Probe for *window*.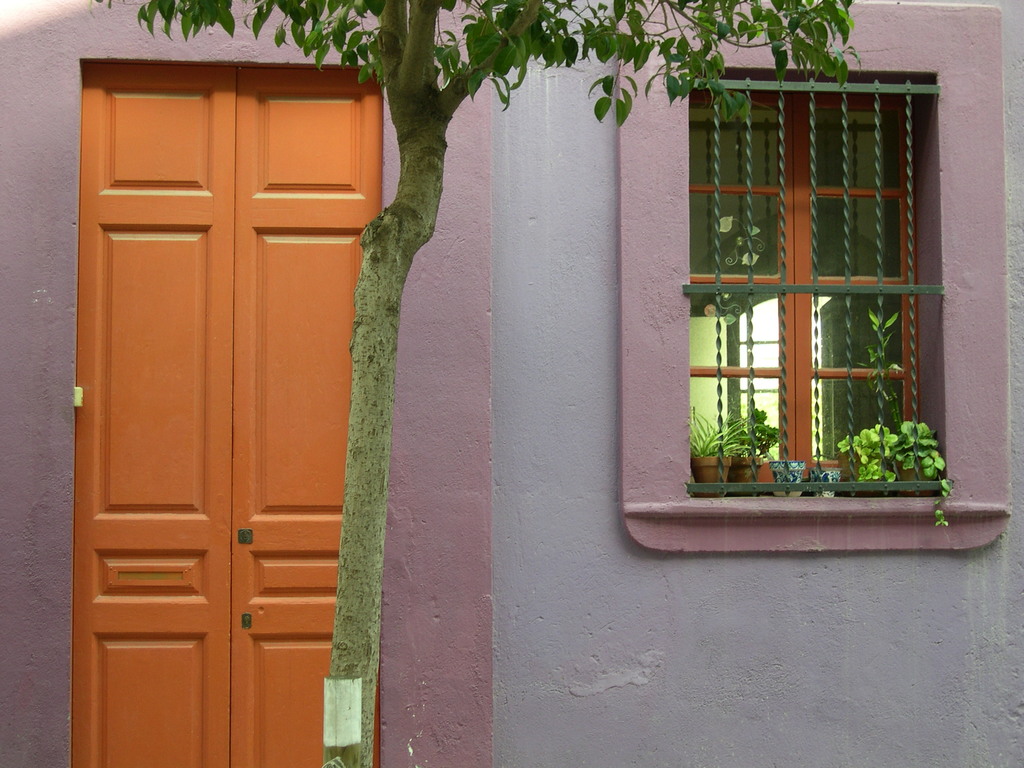
Probe result: x1=659, y1=40, x2=968, y2=524.
